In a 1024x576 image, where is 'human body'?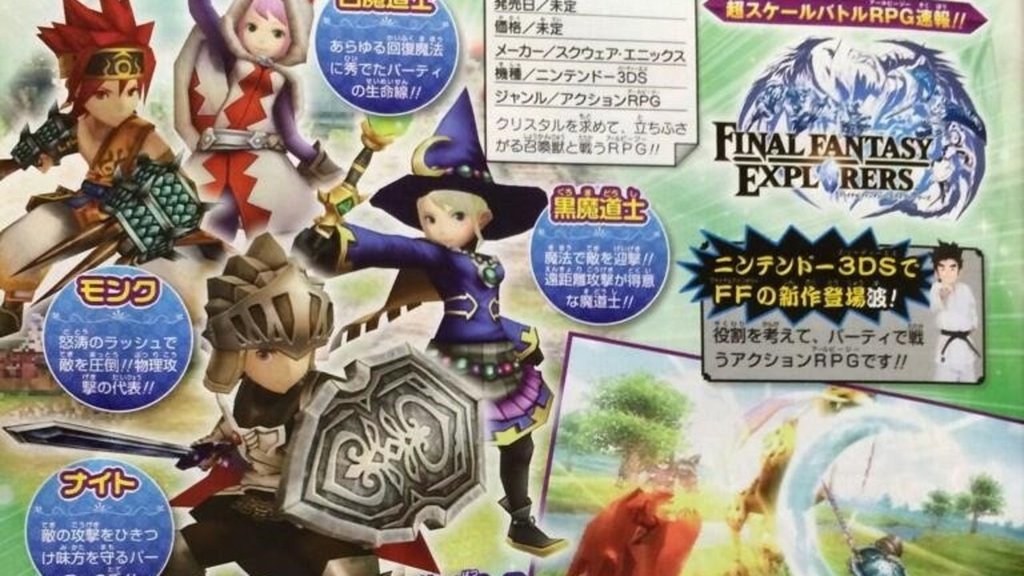
region(184, 0, 343, 250).
